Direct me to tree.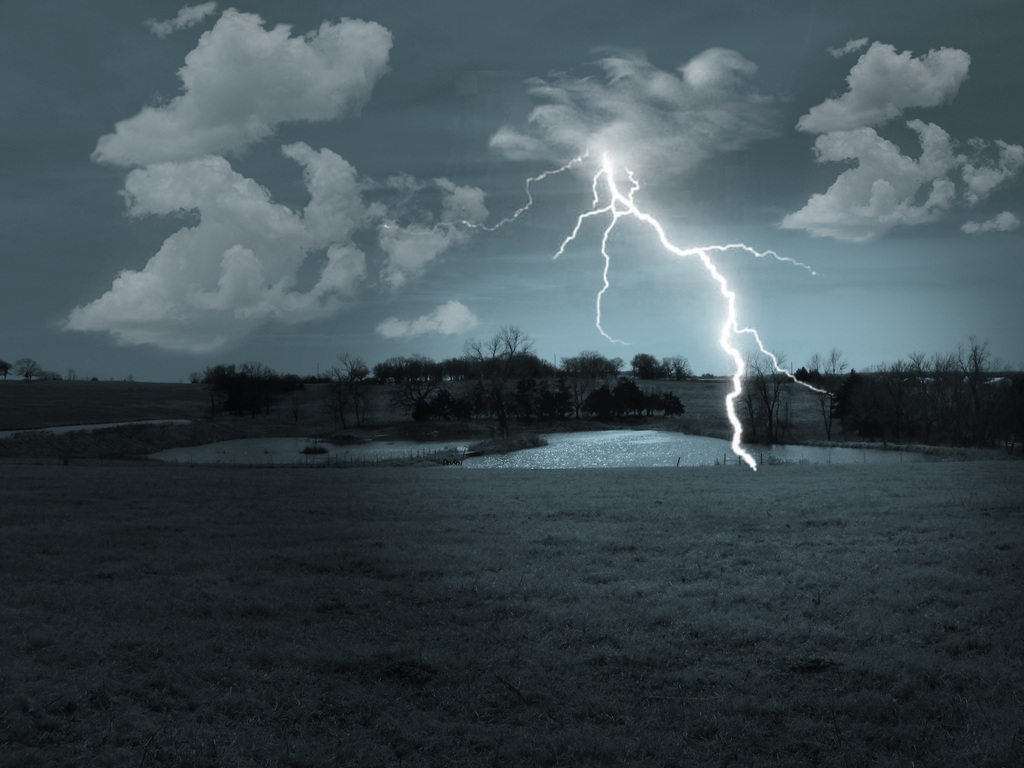
Direction: x1=13 y1=355 x2=44 y2=380.
